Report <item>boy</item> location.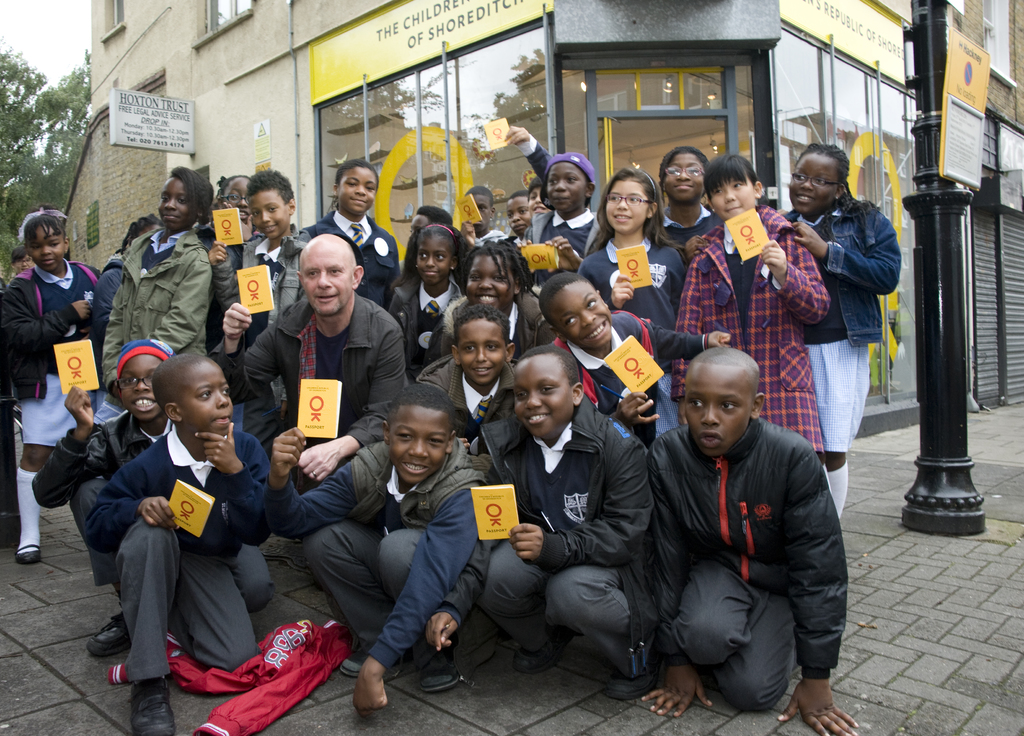
Report: box=[480, 345, 669, 700].
